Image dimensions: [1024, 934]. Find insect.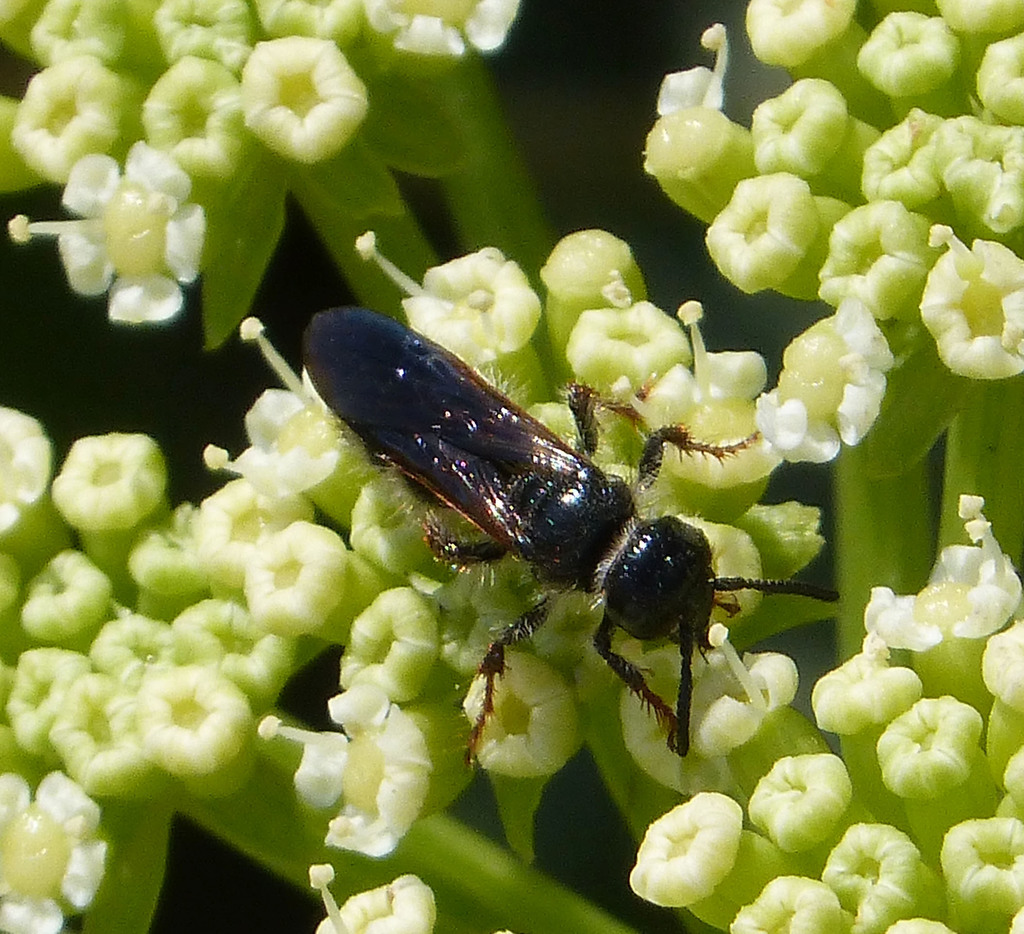
285 298 836 793.
